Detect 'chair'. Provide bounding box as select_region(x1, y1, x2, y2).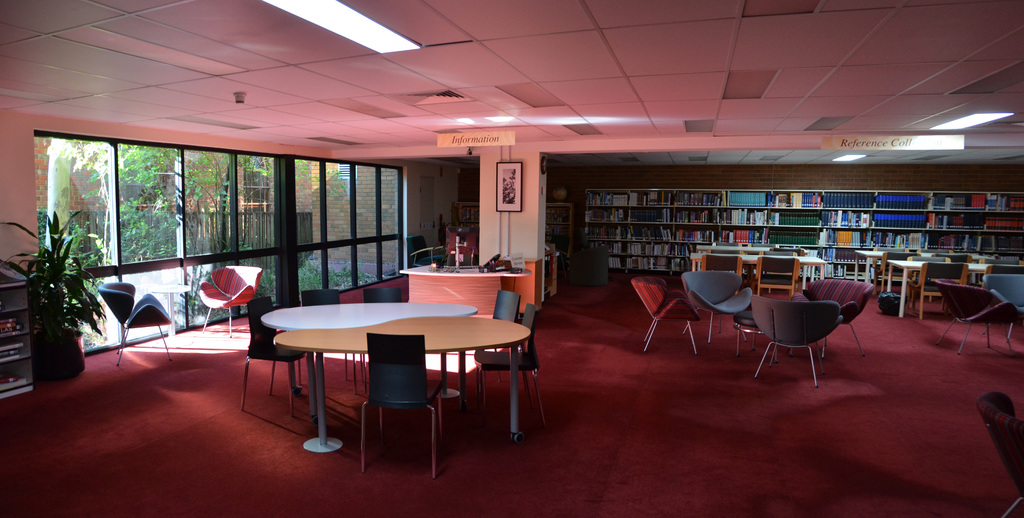
select_region(979, 273, 1023, 336).
